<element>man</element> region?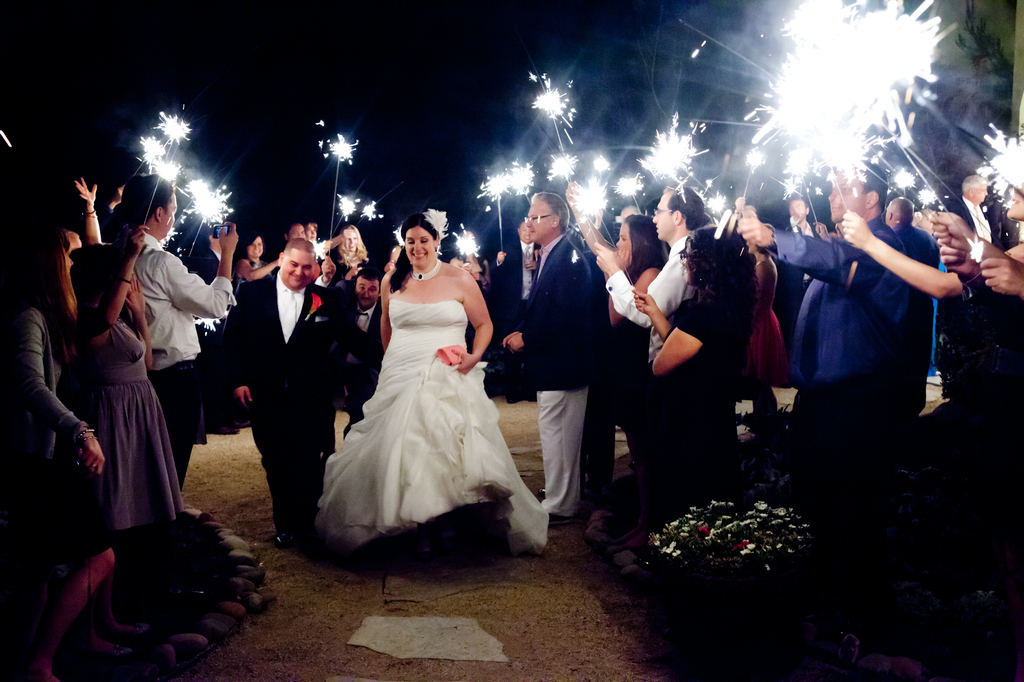
[500,186,617,494]
